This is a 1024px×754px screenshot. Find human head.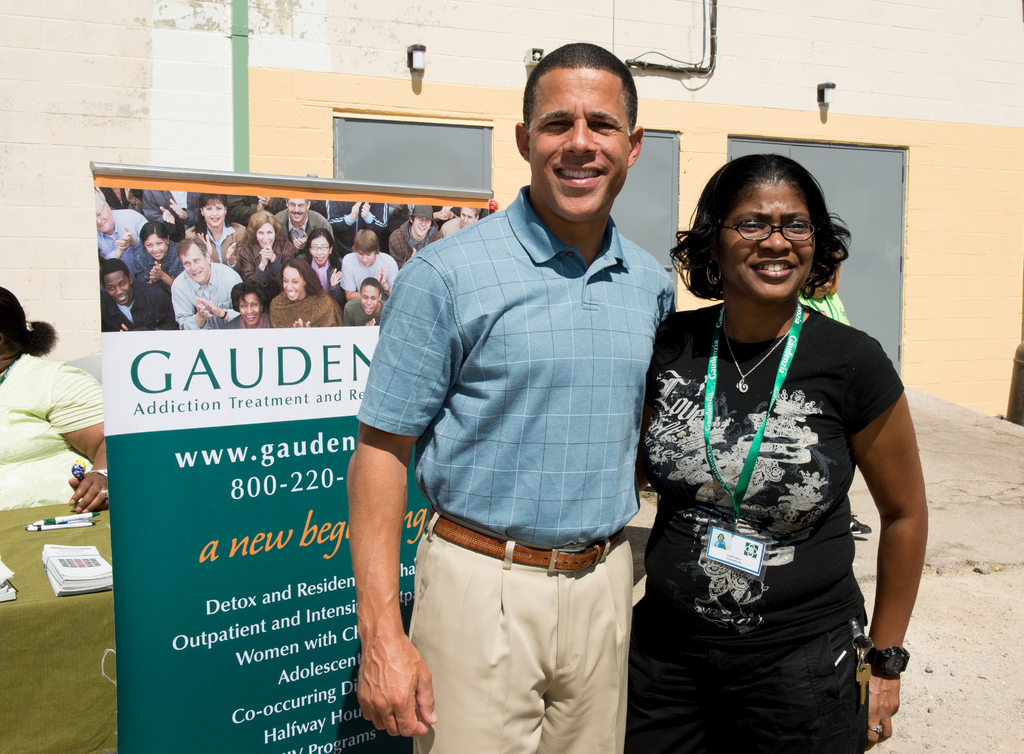
Bounding box: left=98, top=258, right=132, bottom=306.
